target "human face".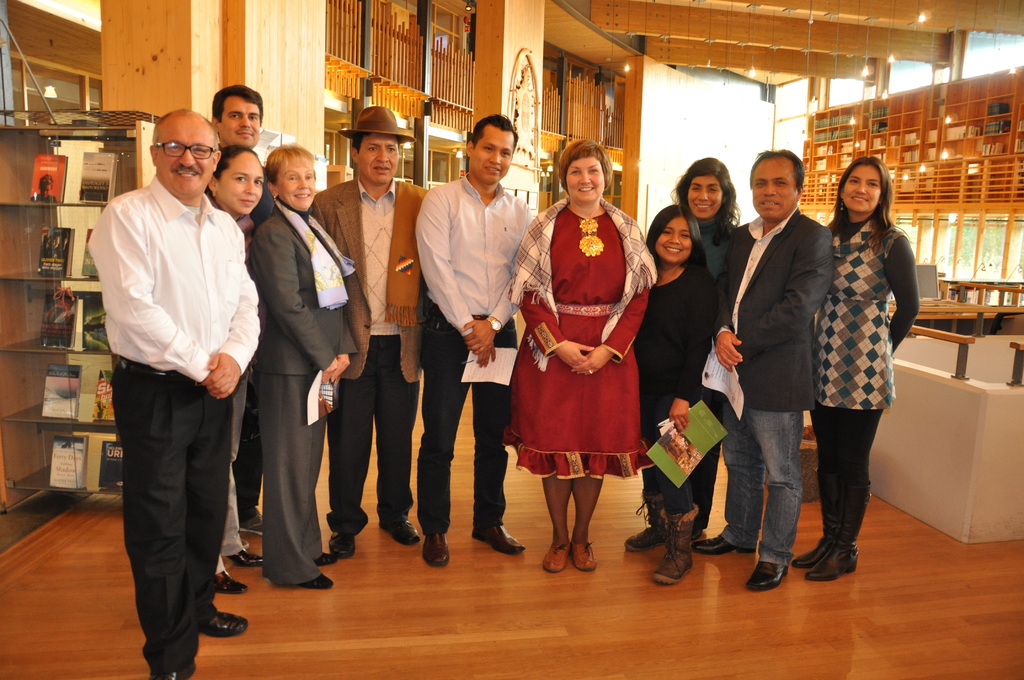
Target region: left=682, top=172, right=724, bottom=220.
